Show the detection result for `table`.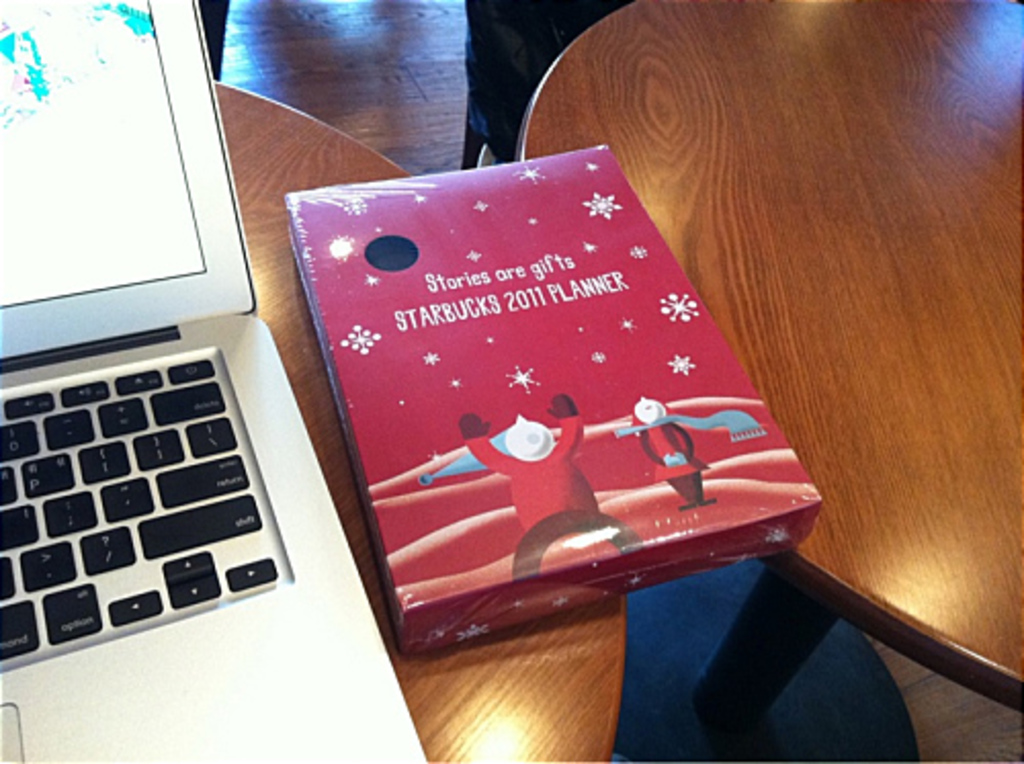
Rect(506, 0, 1022, 727).
